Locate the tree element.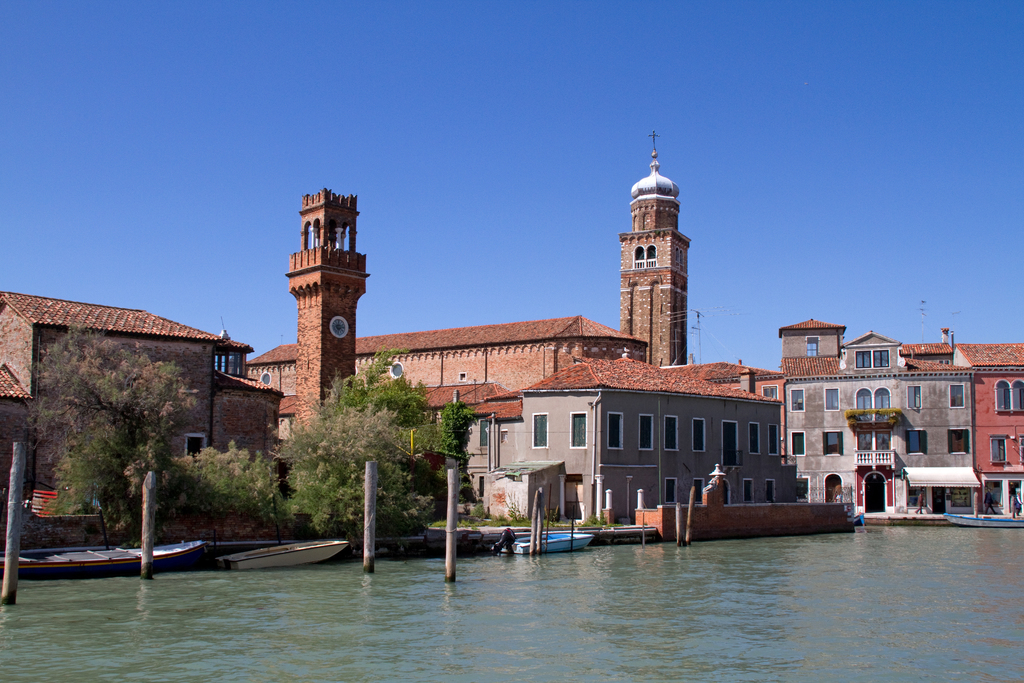
Element bbox: 454 398 473 504.
